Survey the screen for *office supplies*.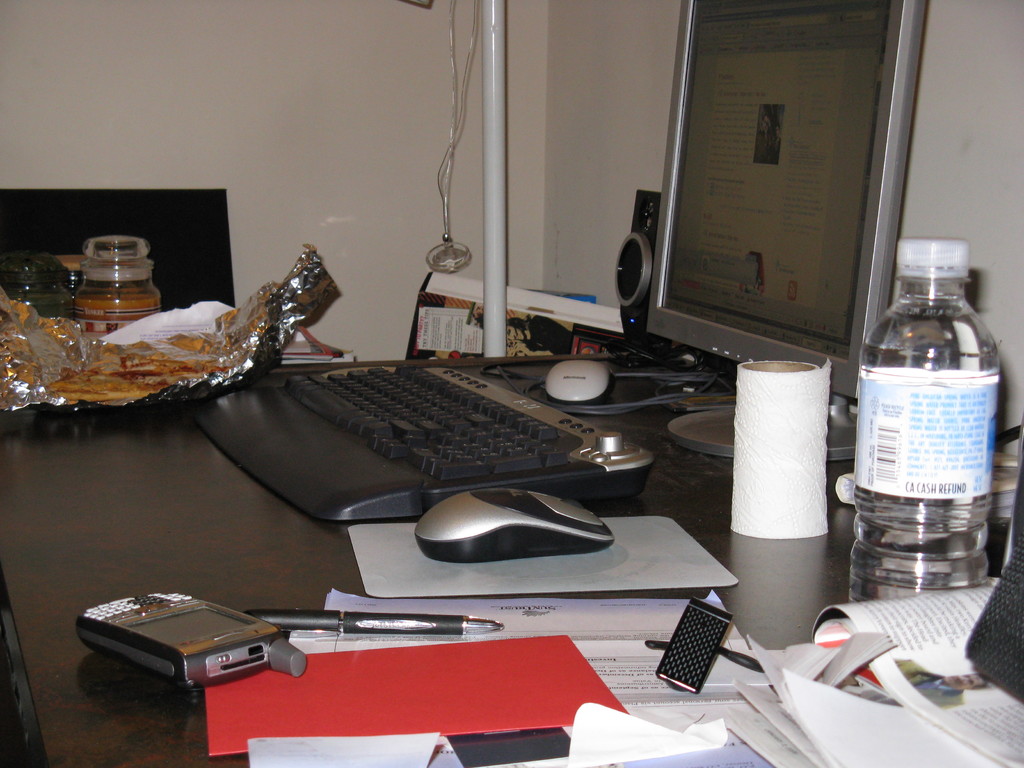
Survey found: 776:675:981:760.
